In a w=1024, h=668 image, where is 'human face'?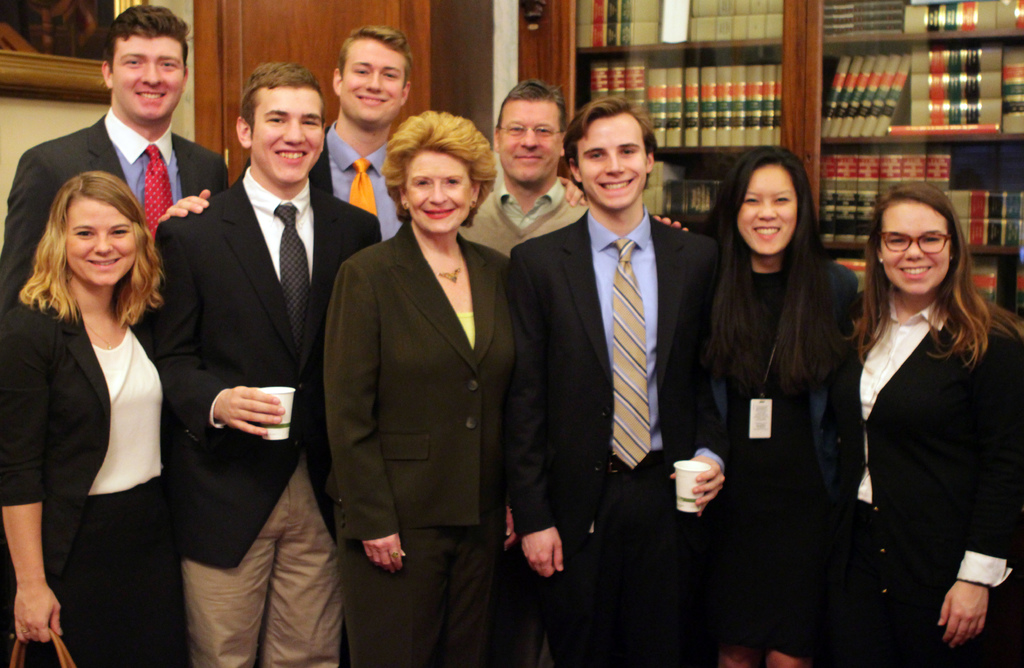
crop(501, 97, 559, 183).
